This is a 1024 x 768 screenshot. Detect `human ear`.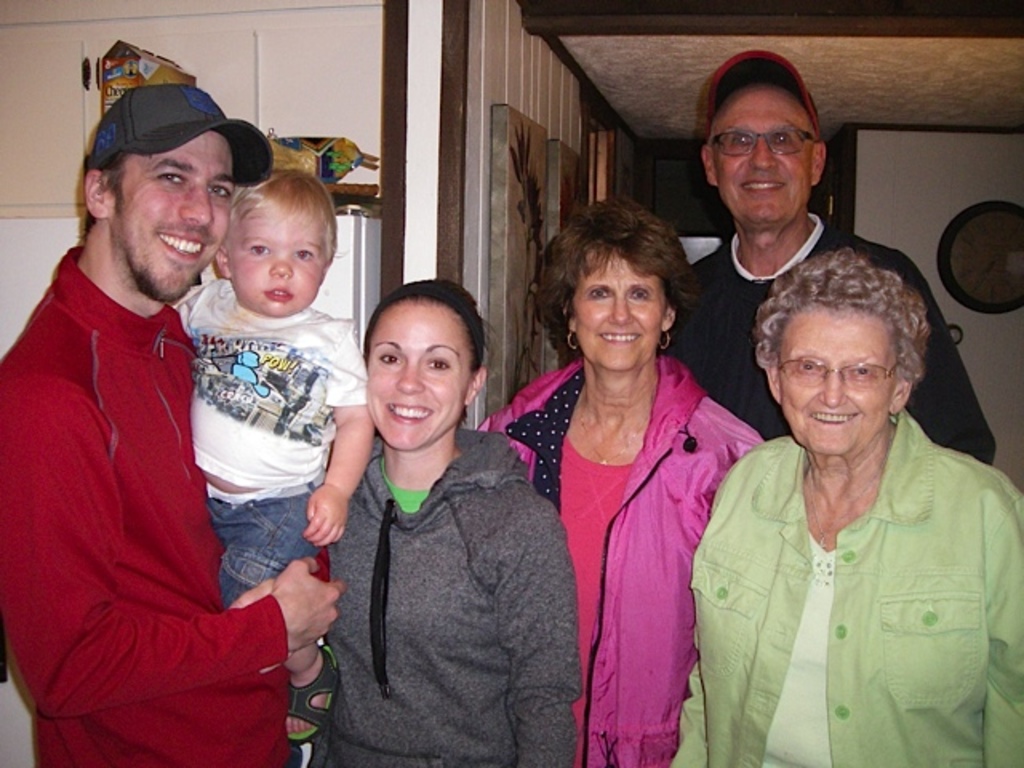
rect(888, 376, 909, 411).
